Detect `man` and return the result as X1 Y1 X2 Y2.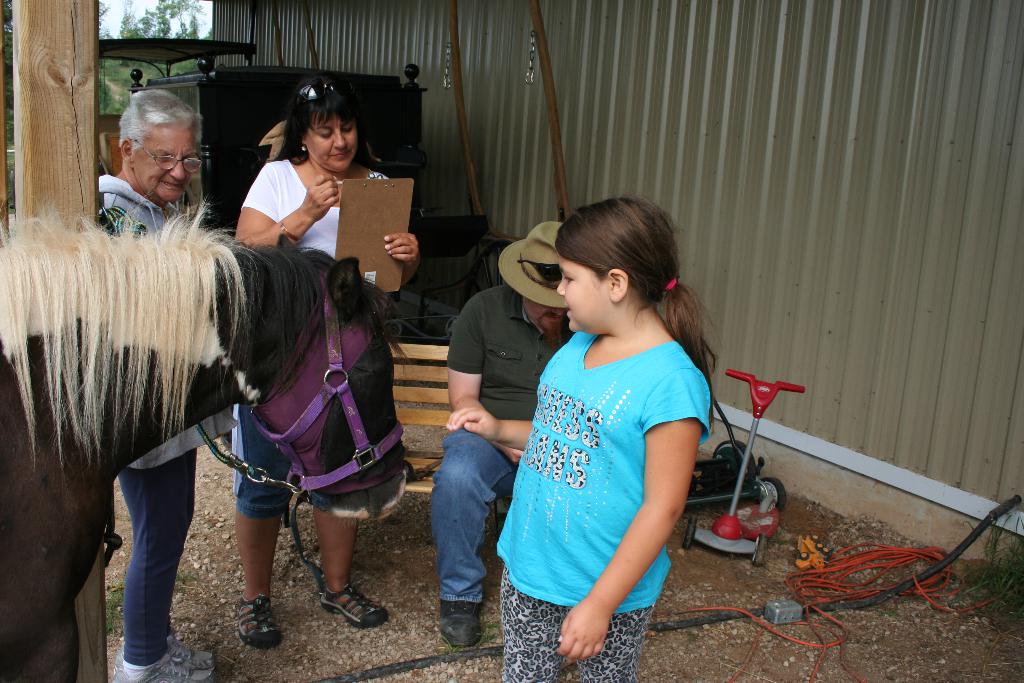
429 218 580 644.
